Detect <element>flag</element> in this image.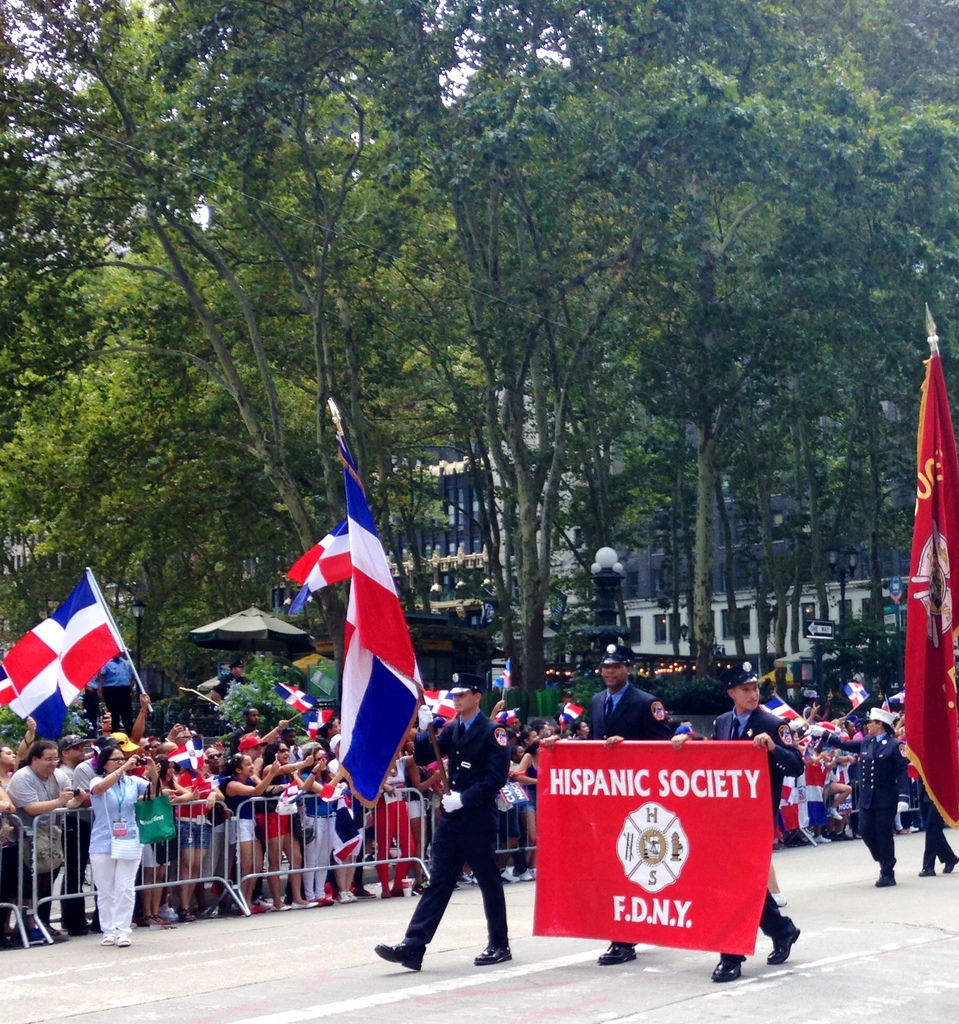
Detection: 332,808,369,862.
